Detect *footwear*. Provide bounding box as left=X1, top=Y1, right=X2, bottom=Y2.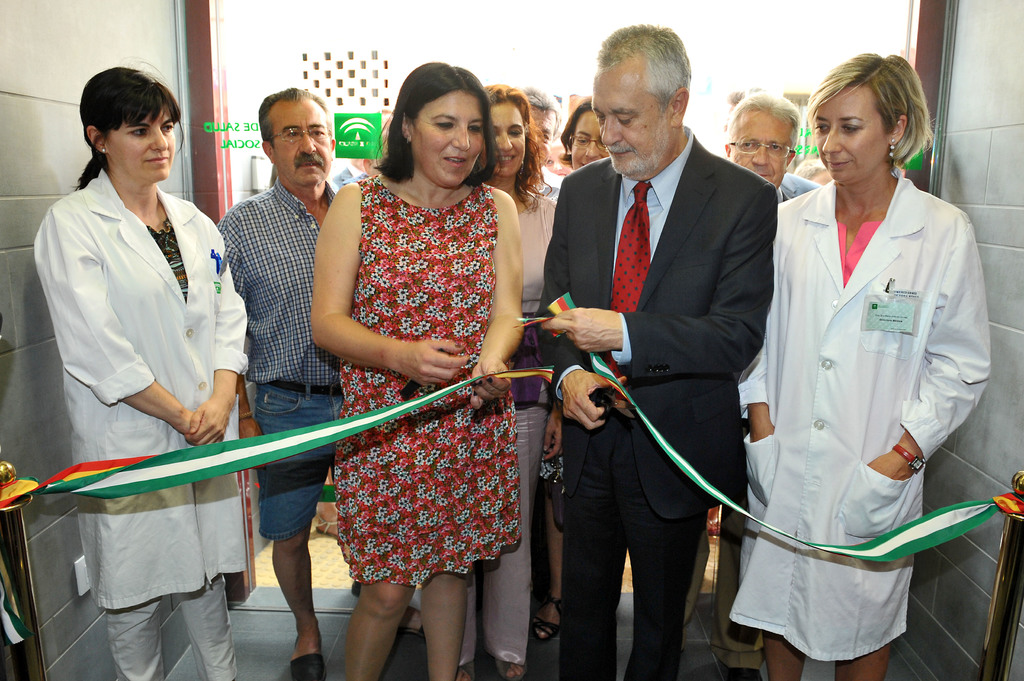
left=728, top=665, right=765, bottom=680.
